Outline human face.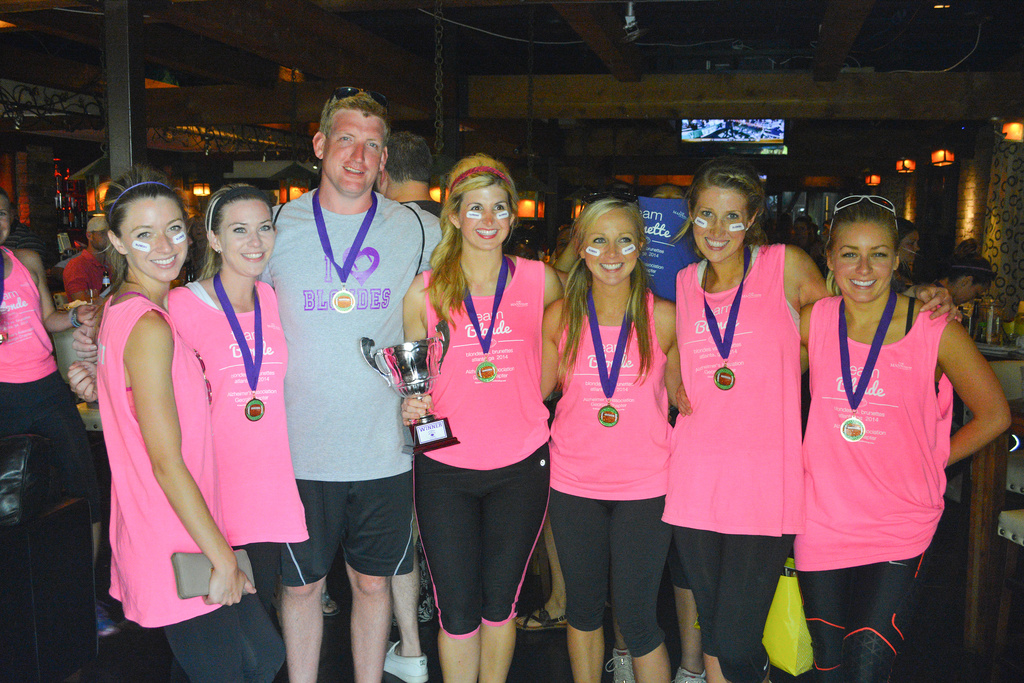
Outline: bbox=(92, 231, 108, 249).
